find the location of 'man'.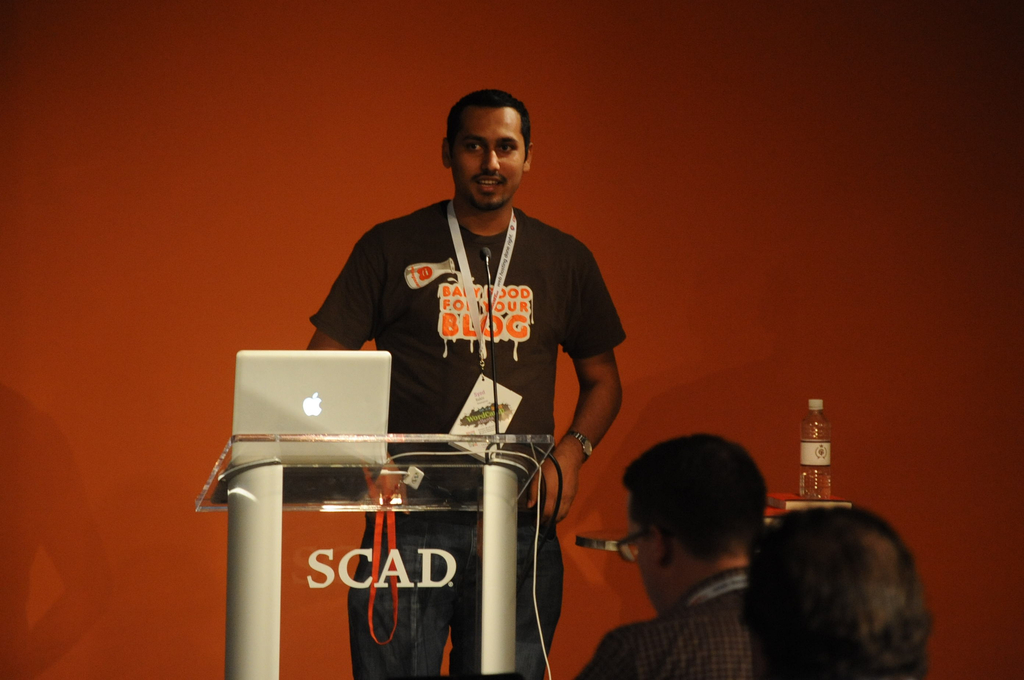
Location: left=289, top=82, right=647, bottom=626.
